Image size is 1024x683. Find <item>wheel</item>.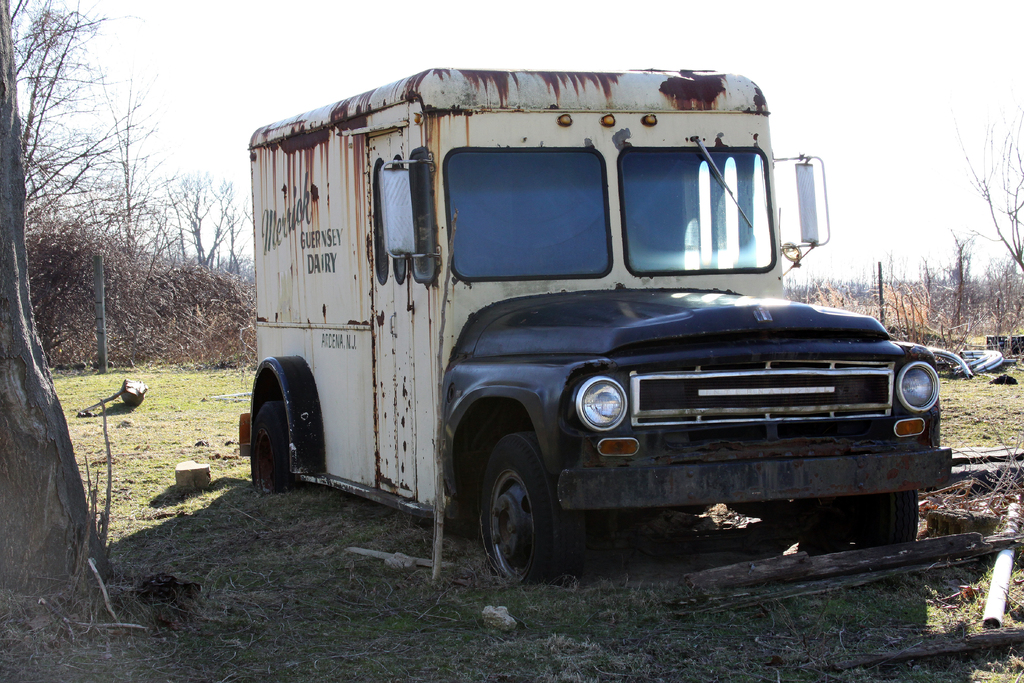
box=[254, 399, 301, 497].
